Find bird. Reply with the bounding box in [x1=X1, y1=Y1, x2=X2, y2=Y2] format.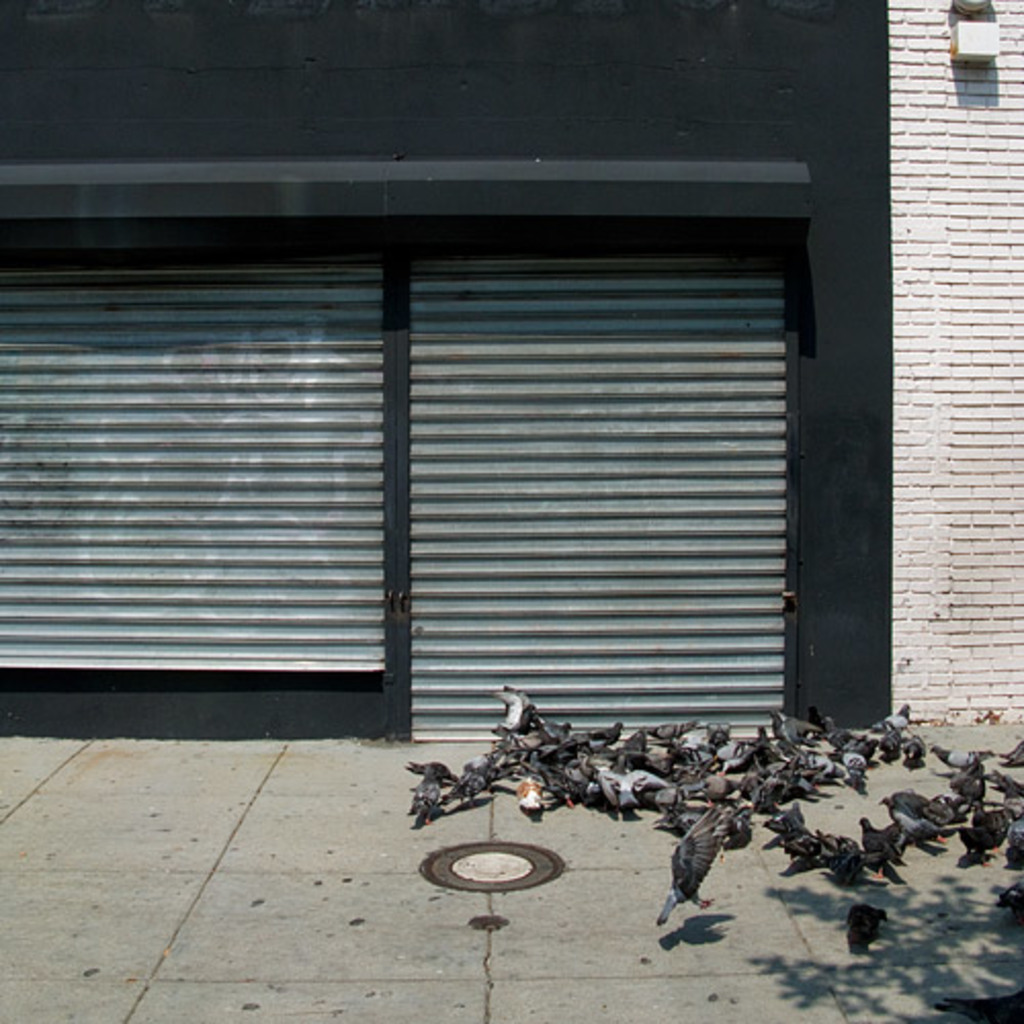
[x1=1001, y1=739, x2=1022, y2=766].
